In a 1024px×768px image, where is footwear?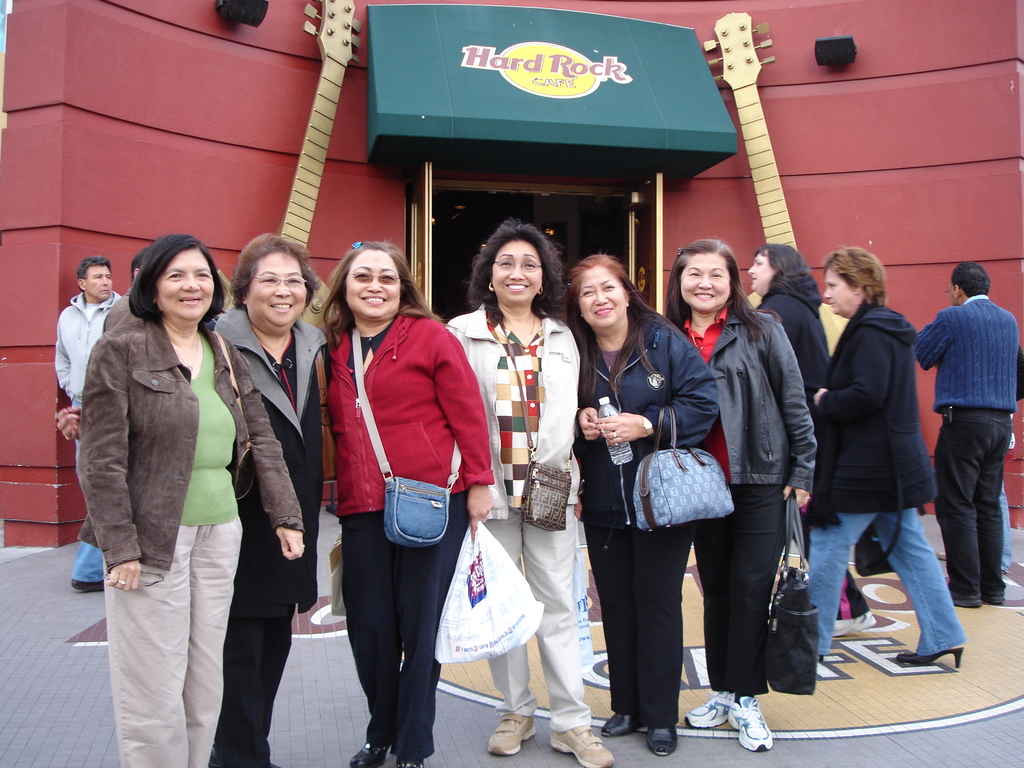
(left=981, top=589, right=1004, bottom=602).
